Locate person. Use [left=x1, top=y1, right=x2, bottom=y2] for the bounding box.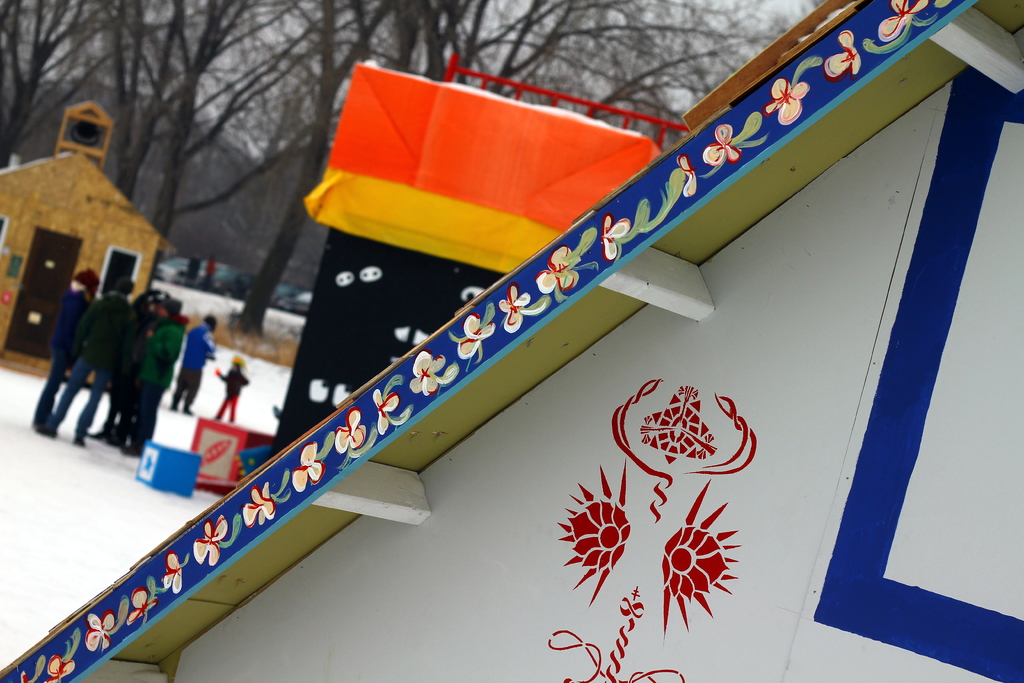
[left=31, top=268, right=99, bottom=421].
